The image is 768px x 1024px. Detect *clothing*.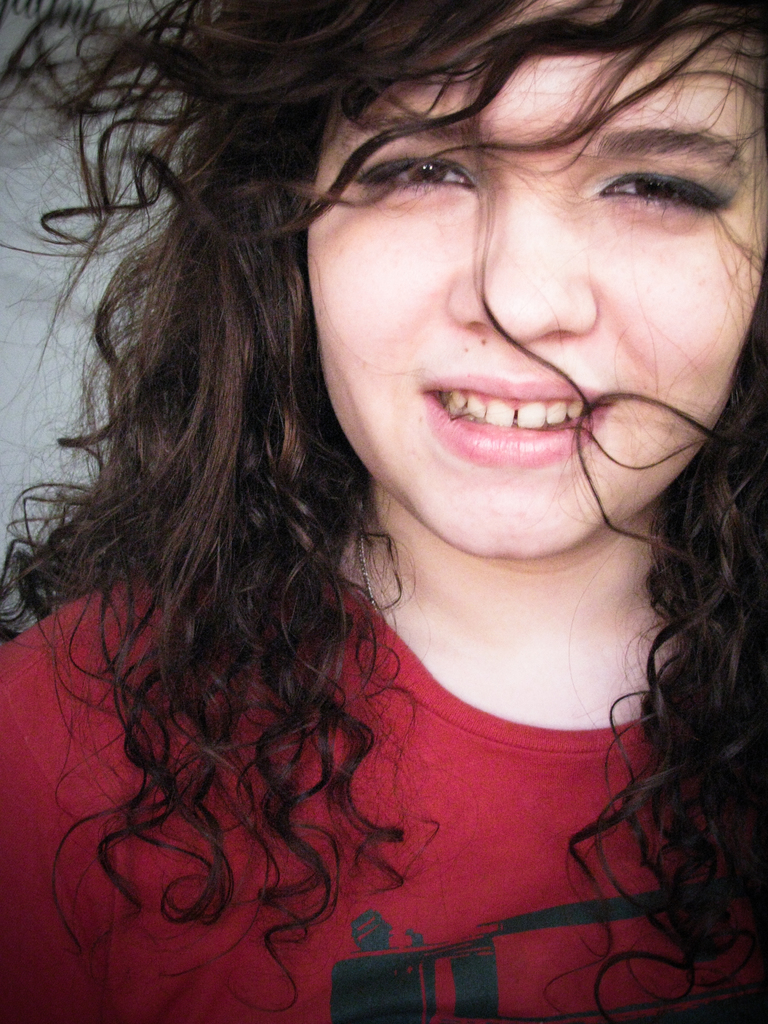
Detection: [left=0, top=577, right=767, bottom=1023].
